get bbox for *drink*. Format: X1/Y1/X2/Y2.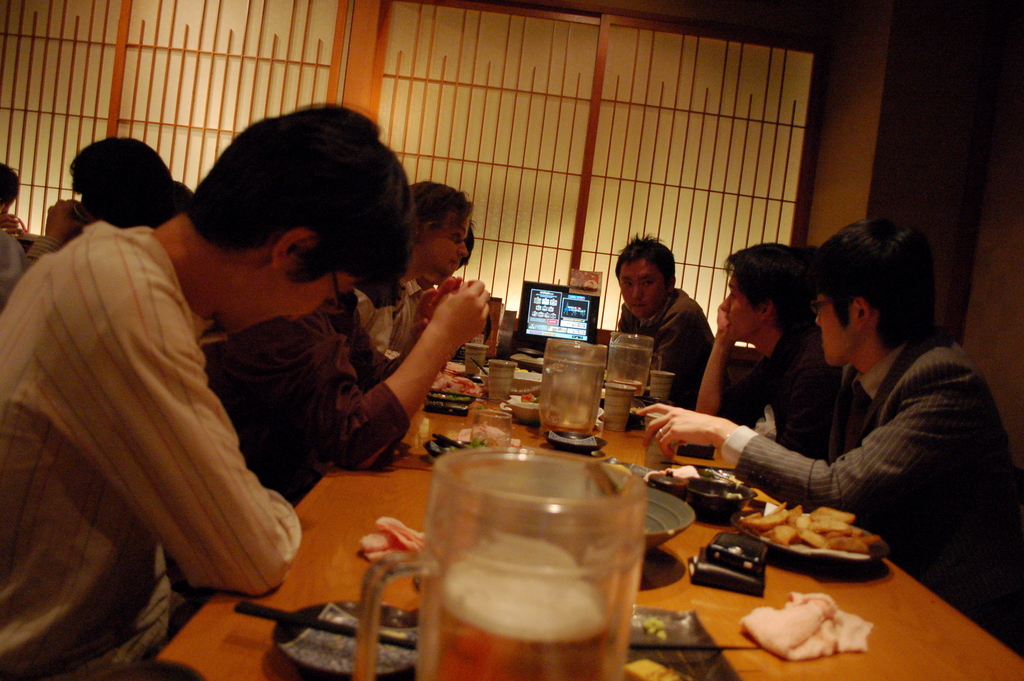
540/421/591/432.
